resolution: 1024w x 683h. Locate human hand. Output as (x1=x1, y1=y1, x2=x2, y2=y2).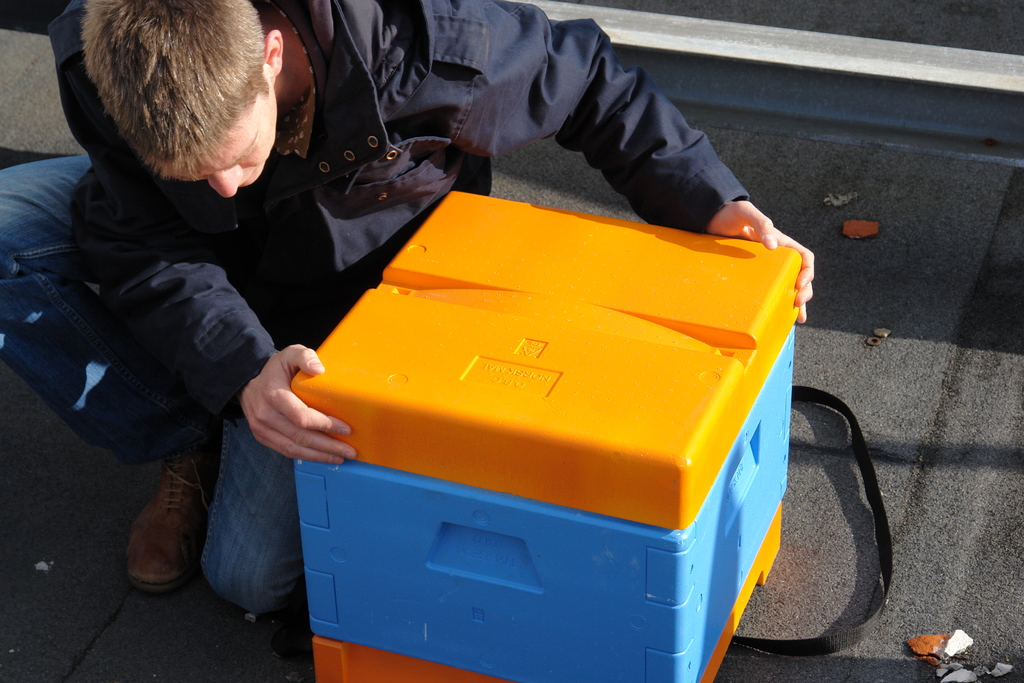
(x1=704, y1=198, x2=817, y2=328).
